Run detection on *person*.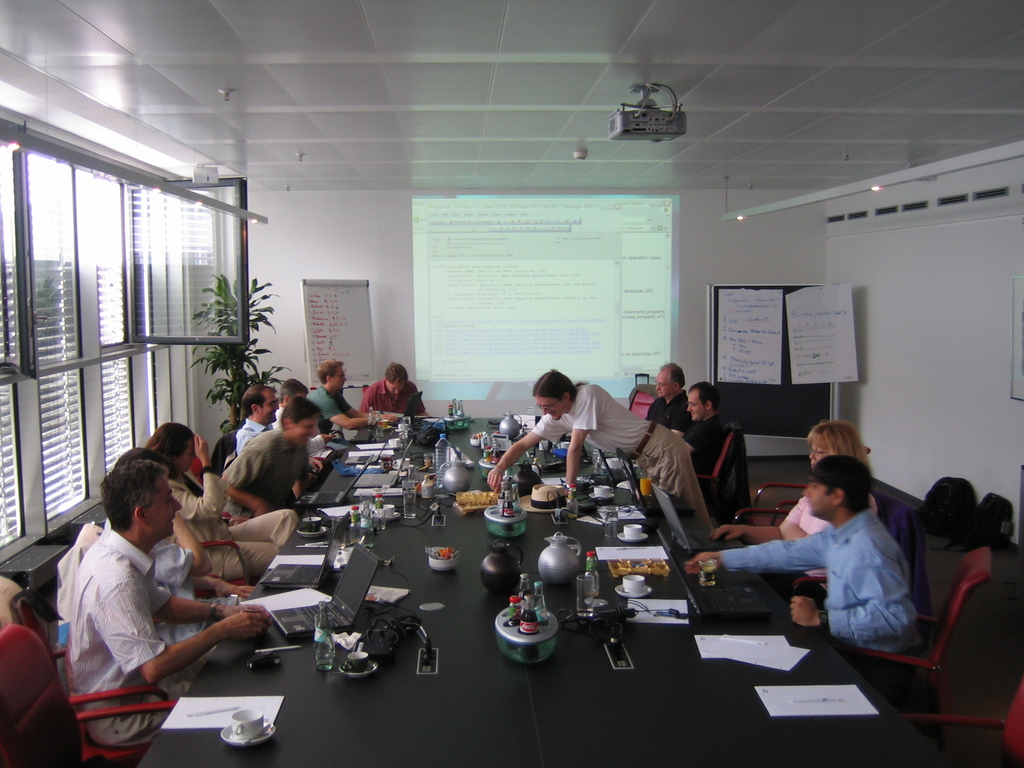
Result: <region>716, 424, 887, 575</region>.
